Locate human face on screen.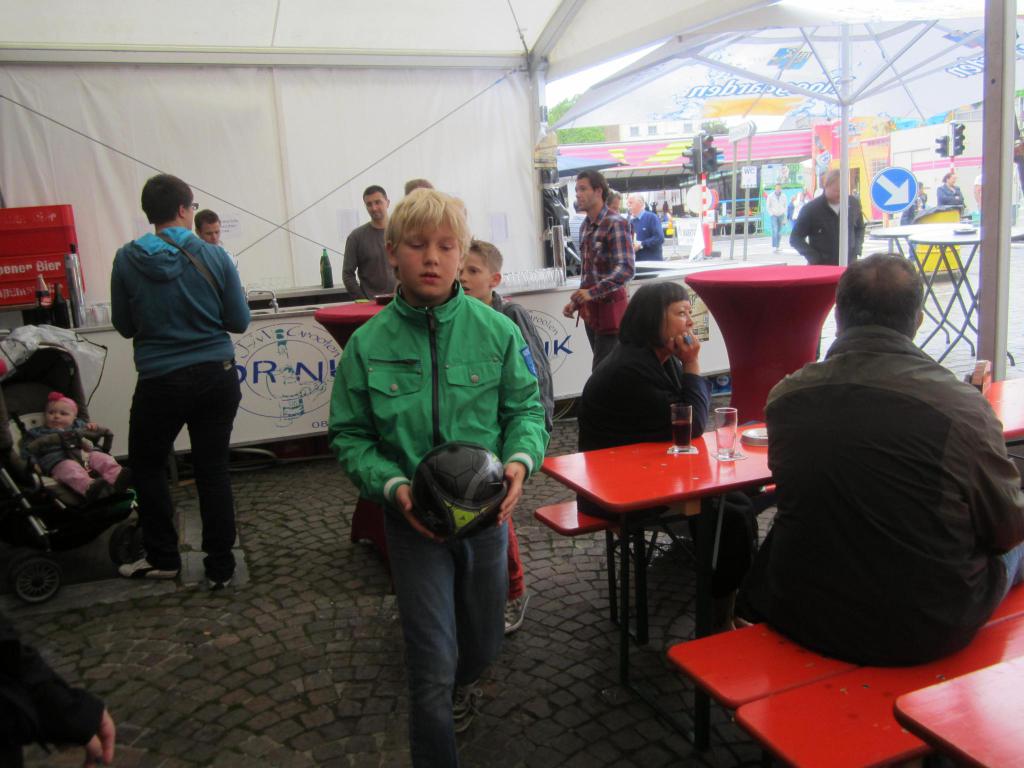
On screen at left=459, top=250, right=491, bottom=296.
